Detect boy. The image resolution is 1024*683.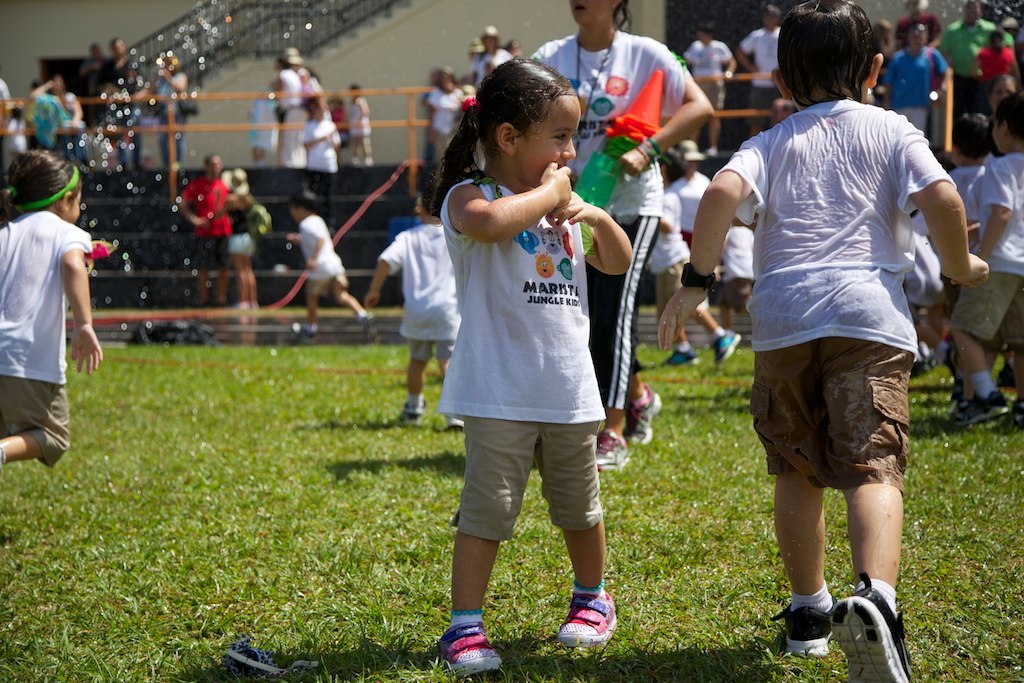
(left=654, top=147, right=742, bottom=370).
